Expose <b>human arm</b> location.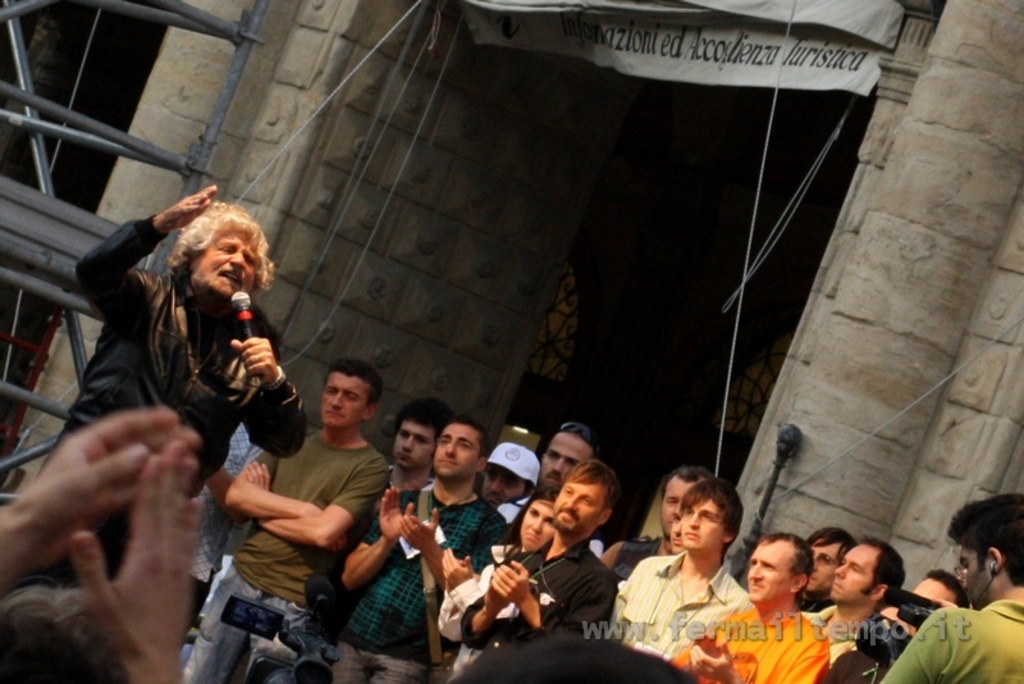
Exposed at [left=0, top=401, right=207, bottom=594].
